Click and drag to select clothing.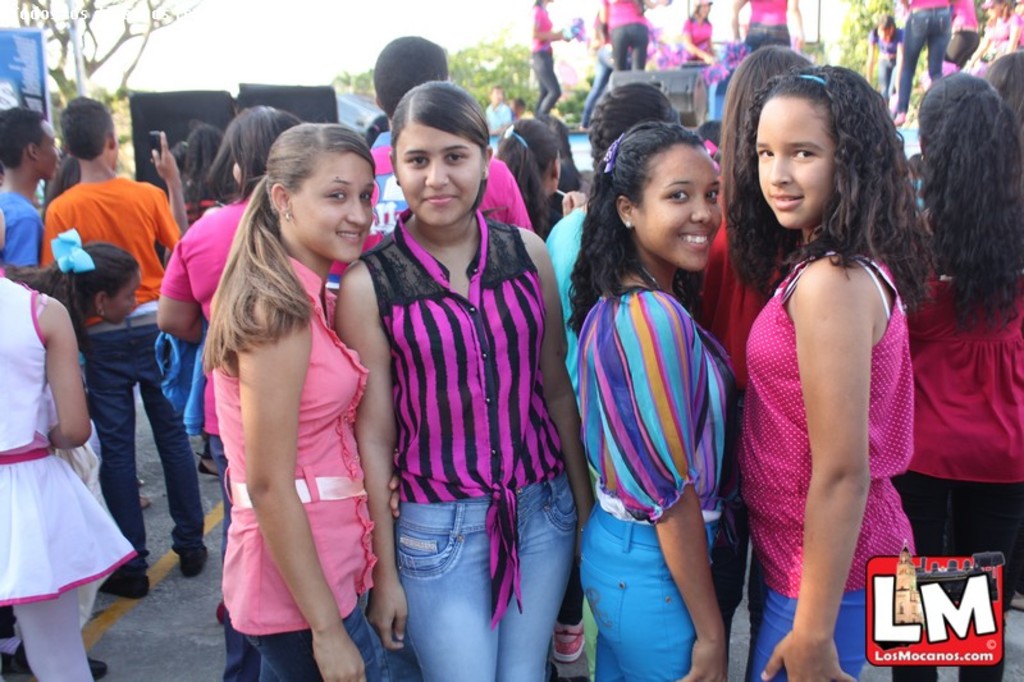
Selection: [x1=40, y1=174, x2=160, y2=598].
